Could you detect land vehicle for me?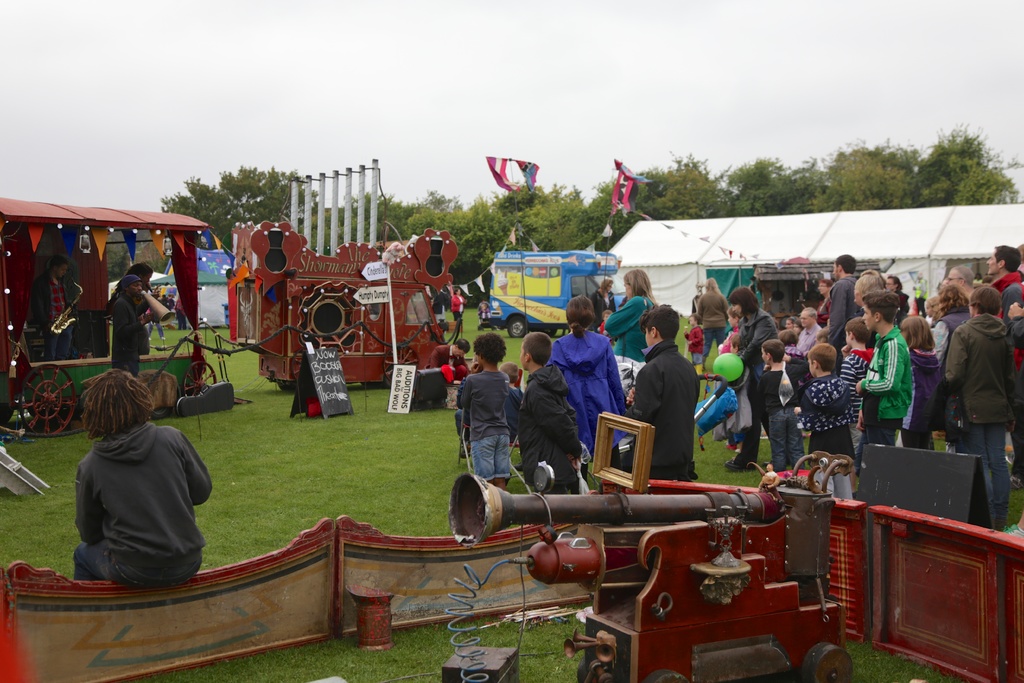
Detection result: {"x1": 231, "y1": 227, "x2": 462, "y2": 386}.
